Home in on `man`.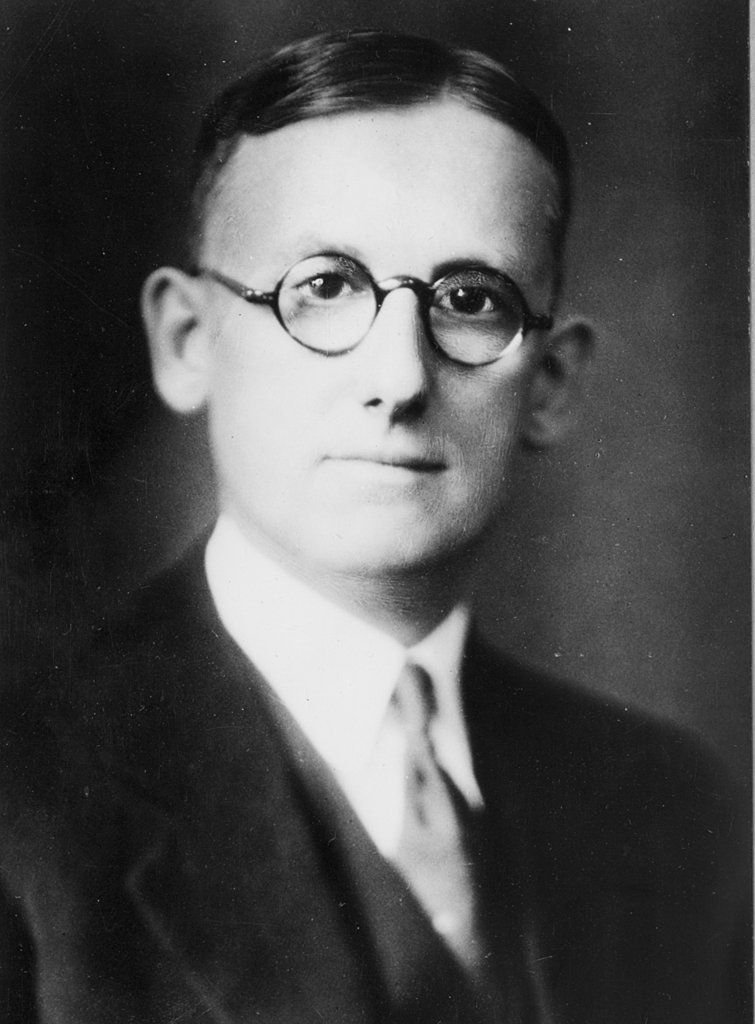
Homed in at bbox=(31, 108, 714, 1000).
